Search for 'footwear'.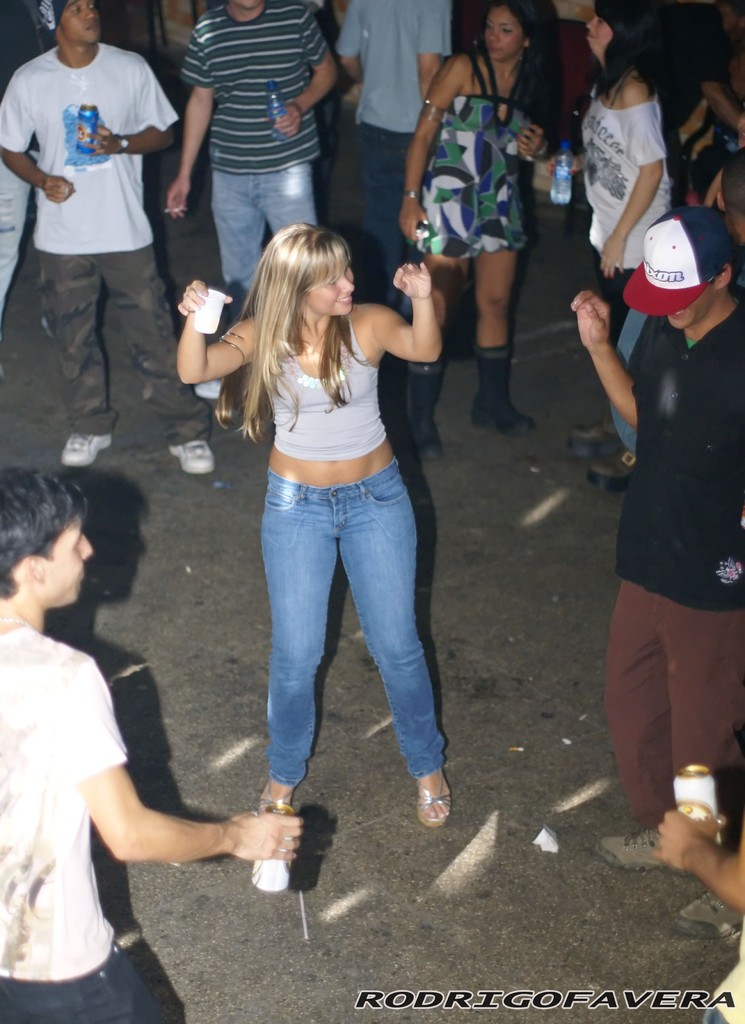
Found at x1=584 y1=447 x2=637 y2=491.
